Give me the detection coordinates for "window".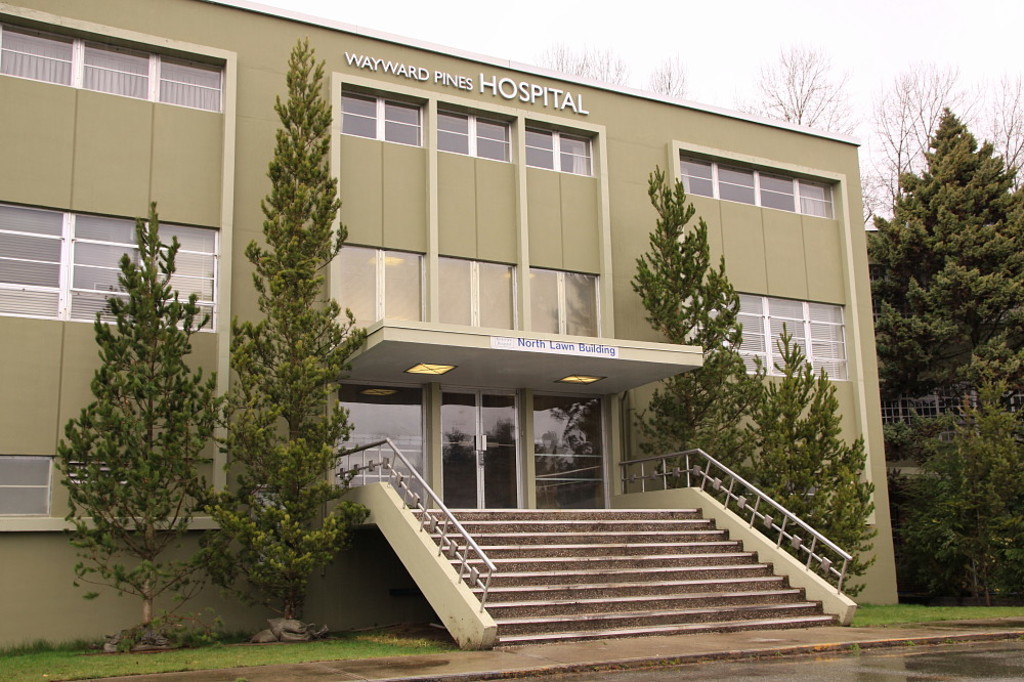
Rect(677, 289, 846, 377).
